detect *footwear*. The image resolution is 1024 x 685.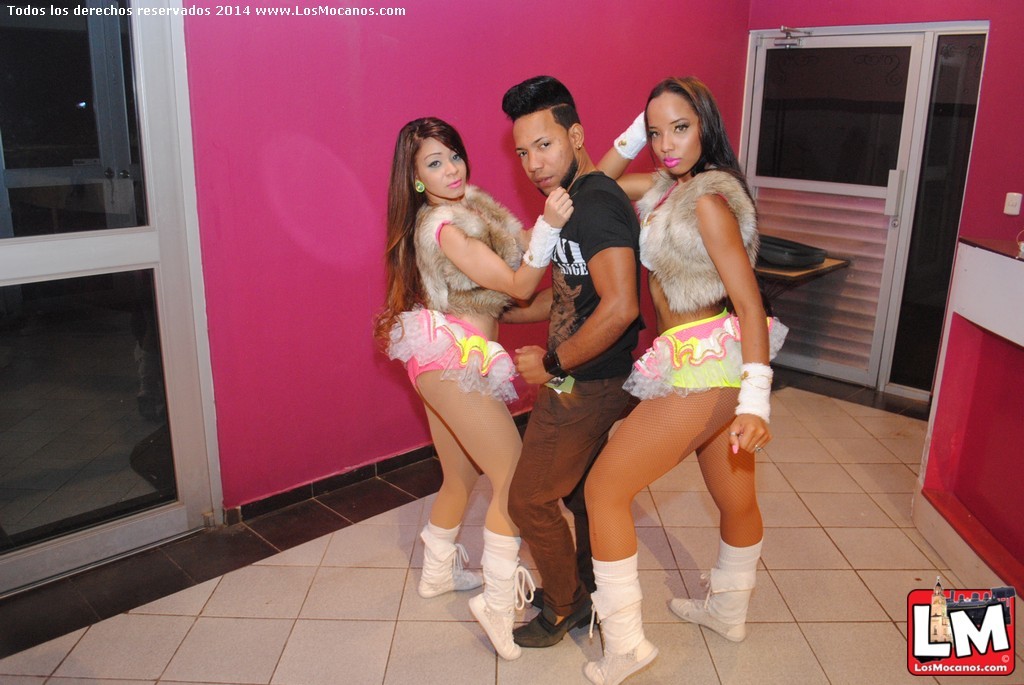
bbox=(582, 588, 658, 684).
